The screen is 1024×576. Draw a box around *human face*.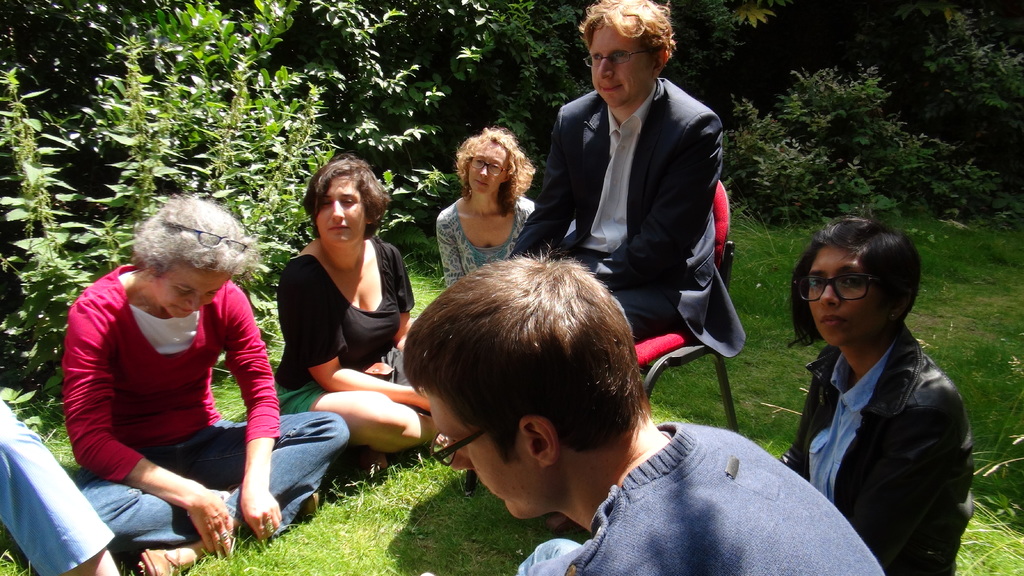
{"x1": 424, "y1": 389, "x2": 541, "y2": 519}.
